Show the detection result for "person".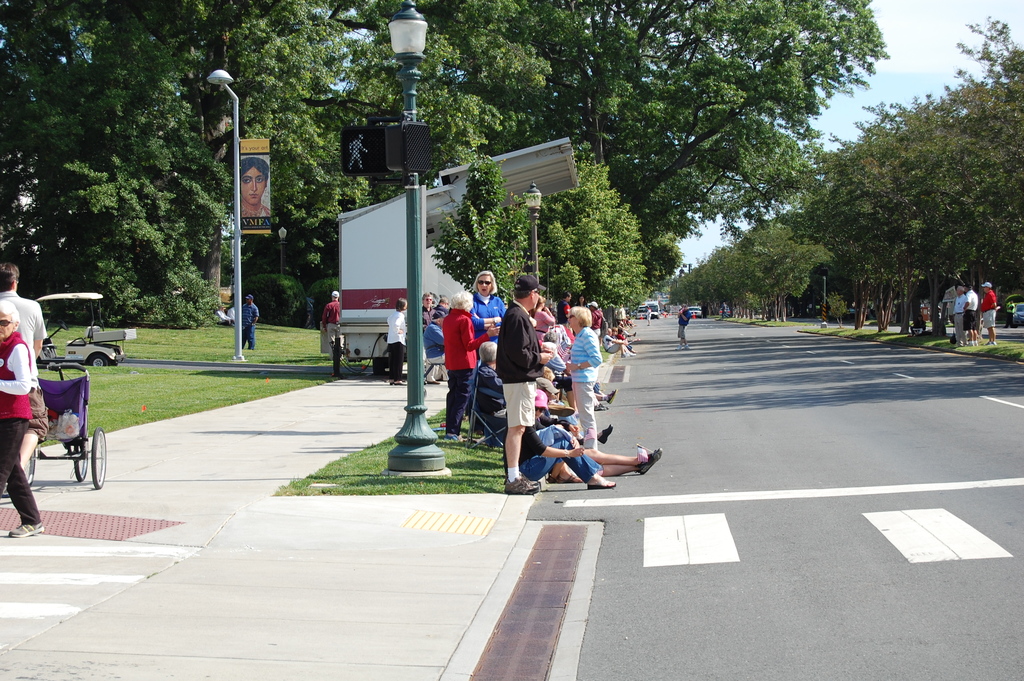
bbox=[976, 278, 1002, 341].
